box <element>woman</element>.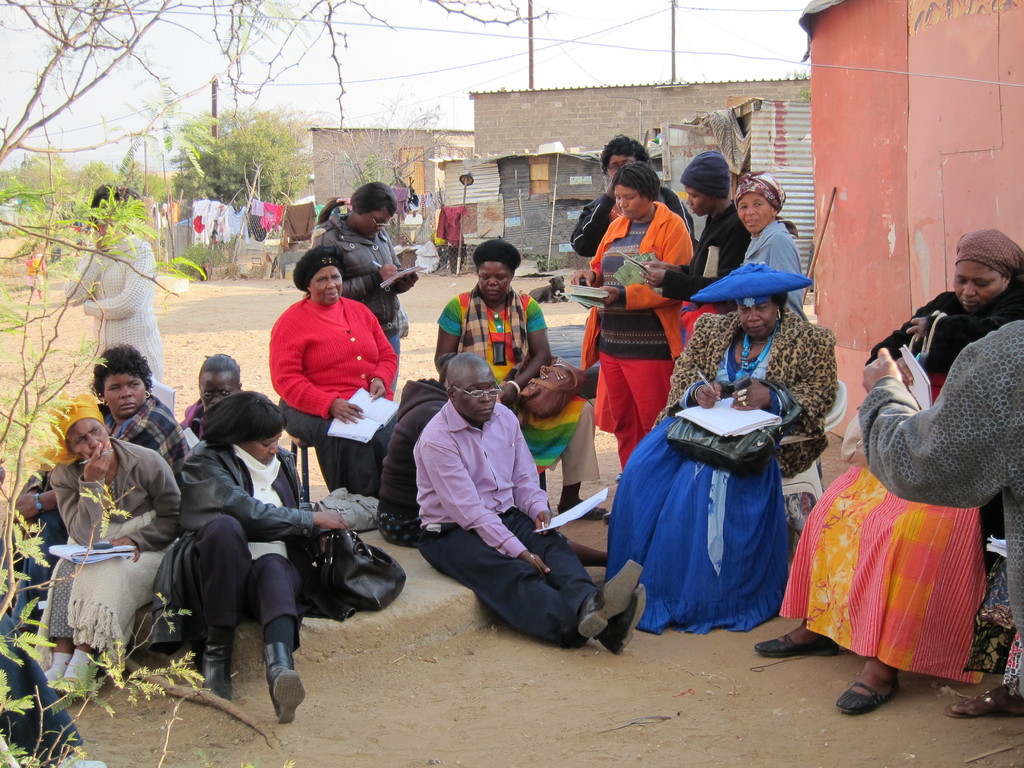
pyautogui.locateOnScreen(64, 182, 164, 382).
